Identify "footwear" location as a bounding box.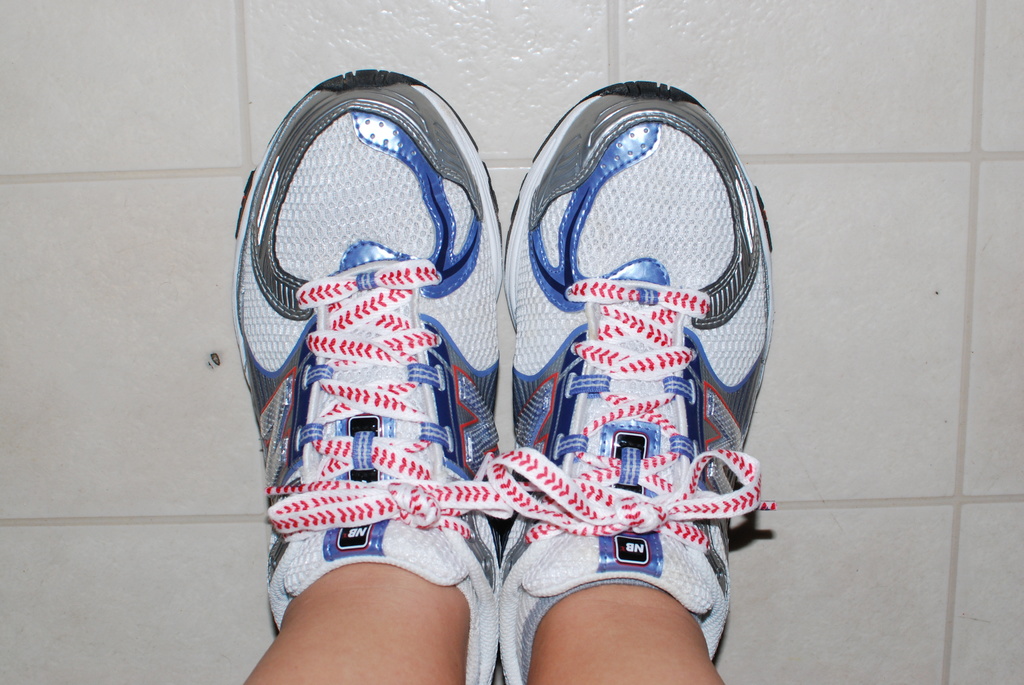
<region>232, 63, 780, 684</region>.
